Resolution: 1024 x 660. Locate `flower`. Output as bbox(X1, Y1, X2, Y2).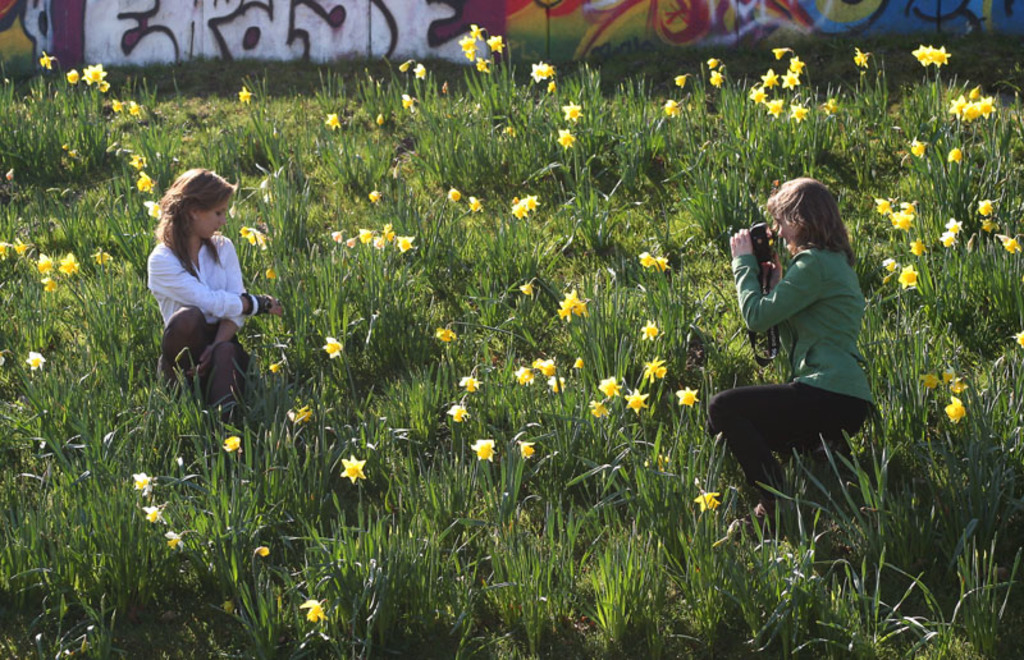
bbox(466, 196, 485, 215).
